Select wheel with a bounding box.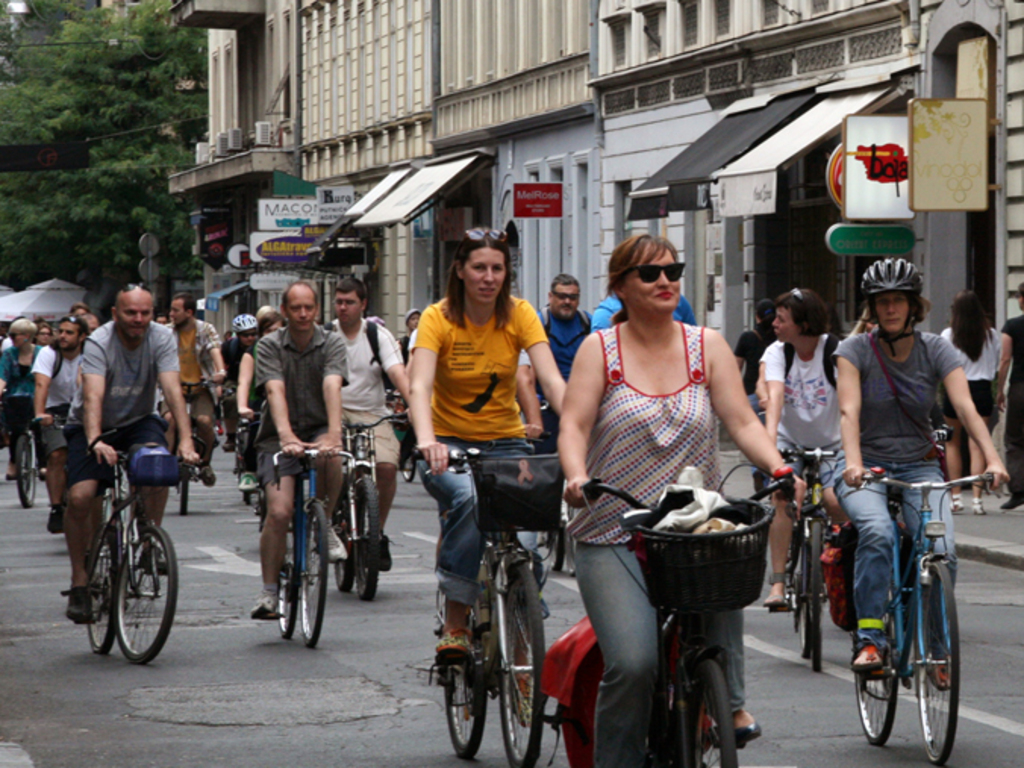
[442, 668, 489, 762].
